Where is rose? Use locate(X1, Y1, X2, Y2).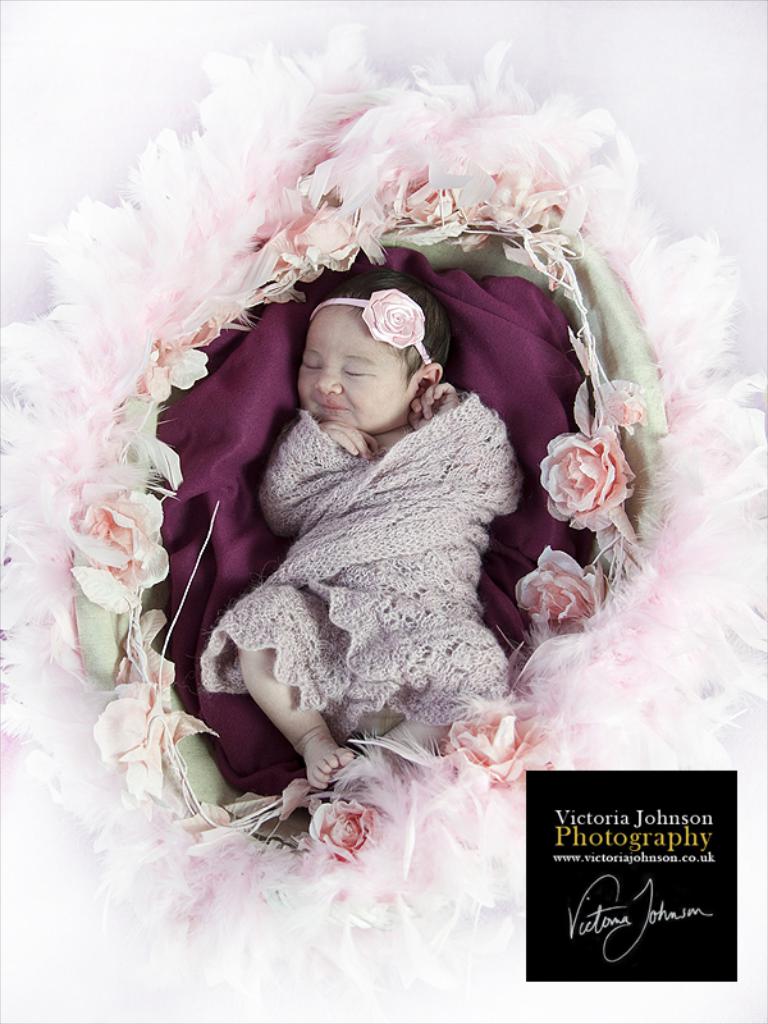
locate(438, 712, 554, 787).
